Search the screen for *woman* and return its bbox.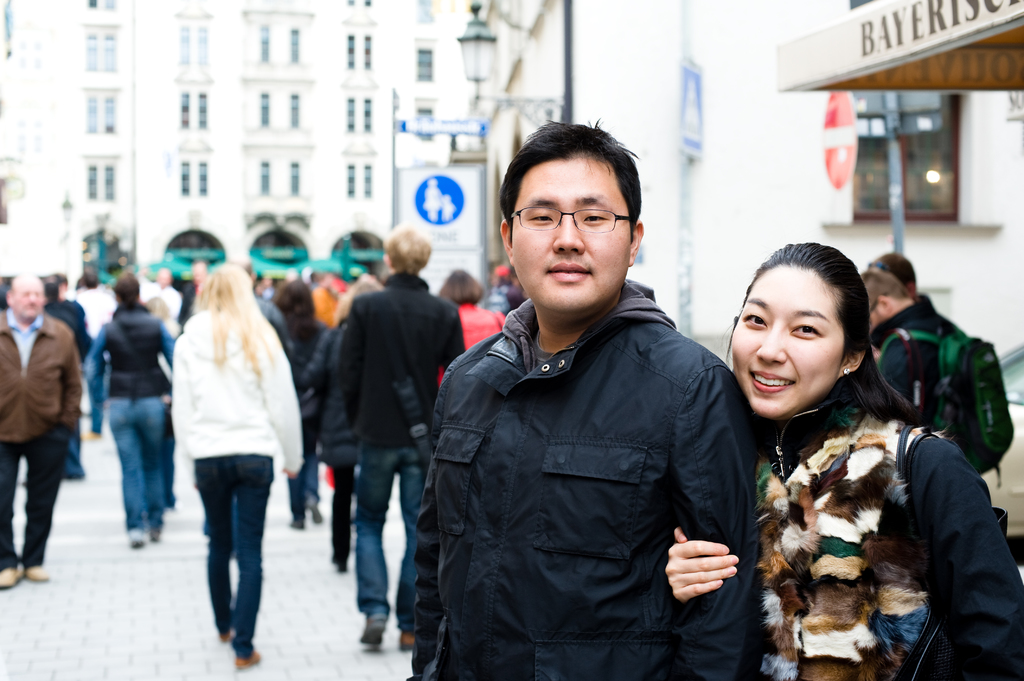
Found: select_region(305, 278, 382, 568).
